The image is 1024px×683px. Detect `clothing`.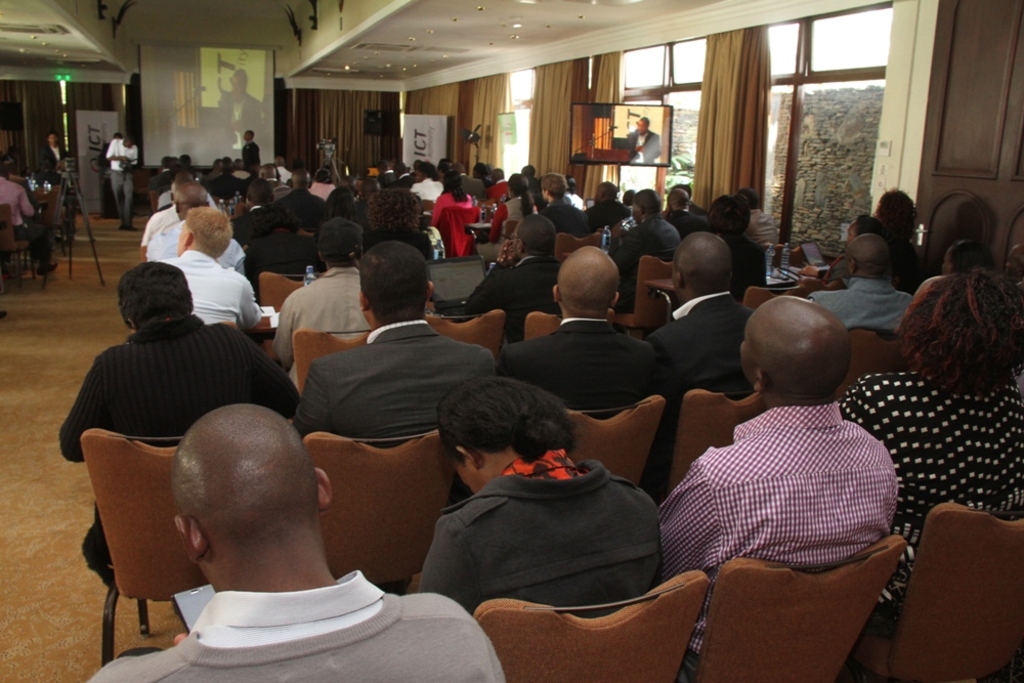
Detection: <region>581, 198, 626, 231</region>.
